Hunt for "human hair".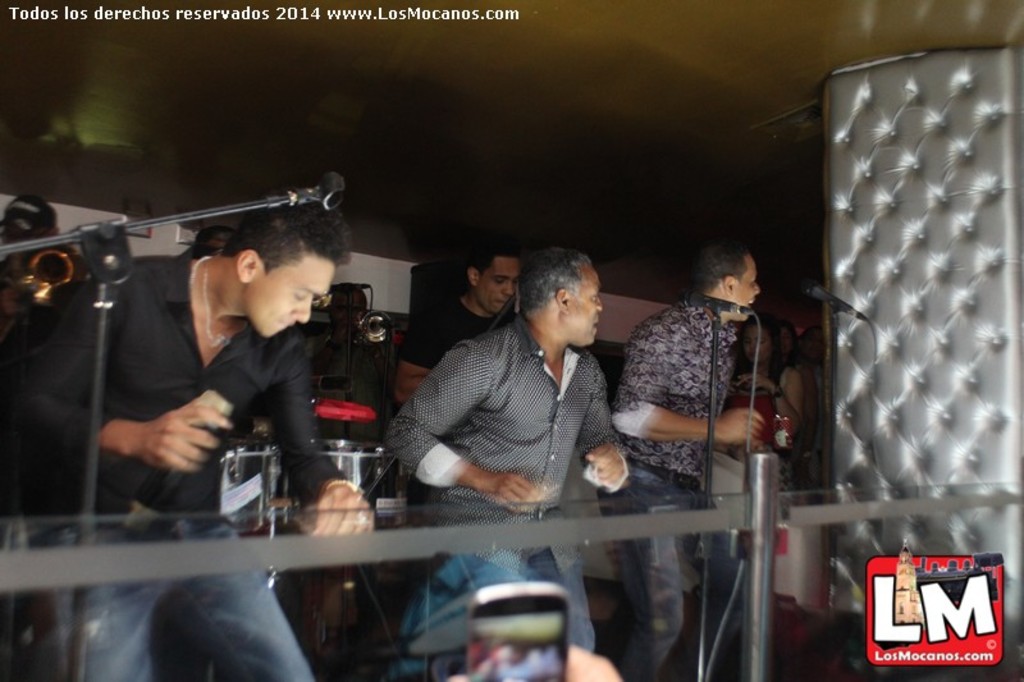
Hunted down at 732, 310, 785, 395.
